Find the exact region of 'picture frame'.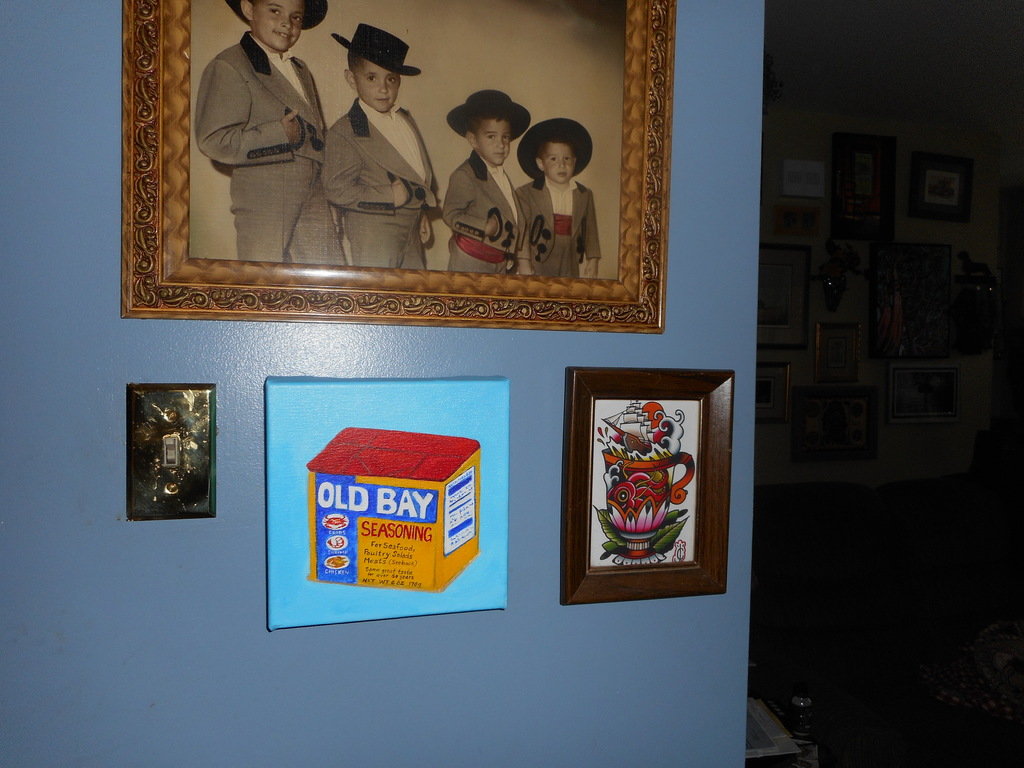
Exact region: bbox=[792, 387, 880, 461].
